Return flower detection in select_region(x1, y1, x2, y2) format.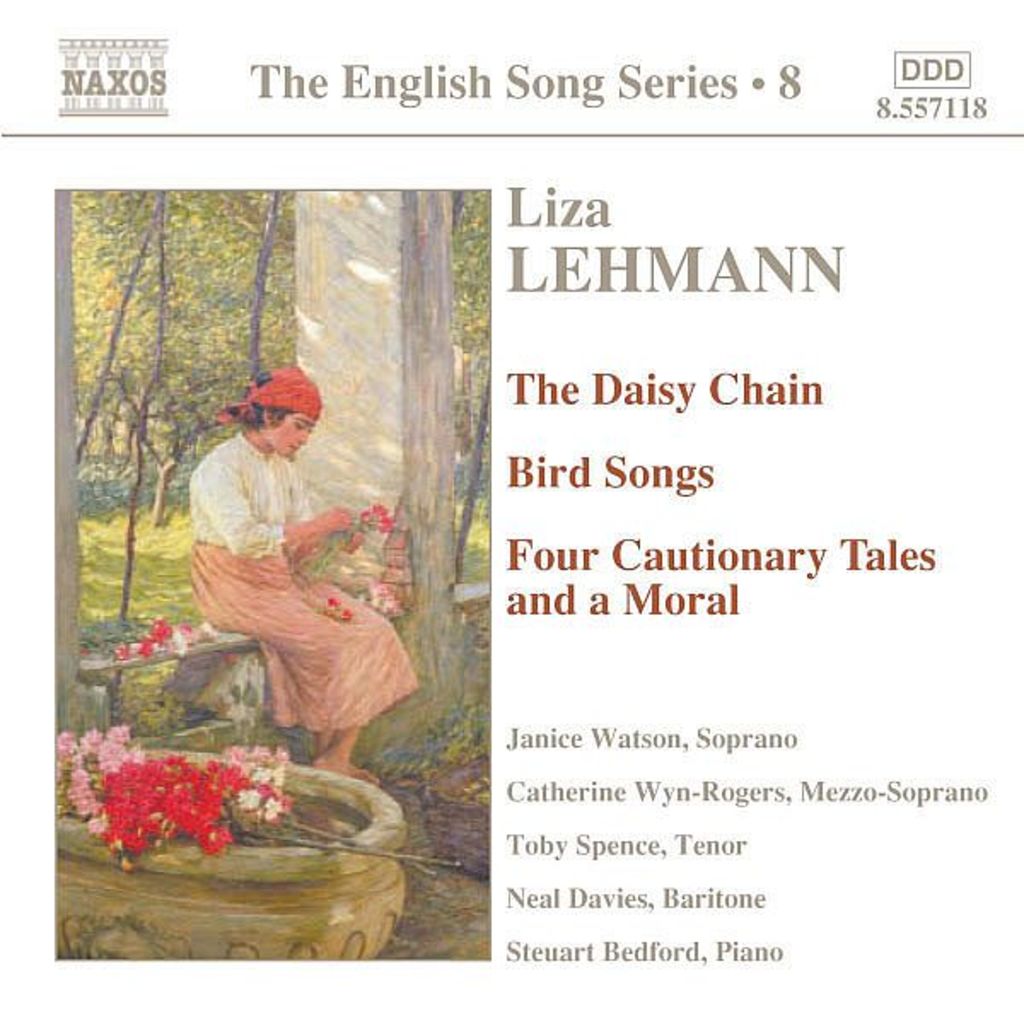
select_region(49, 724, 79, 763).
